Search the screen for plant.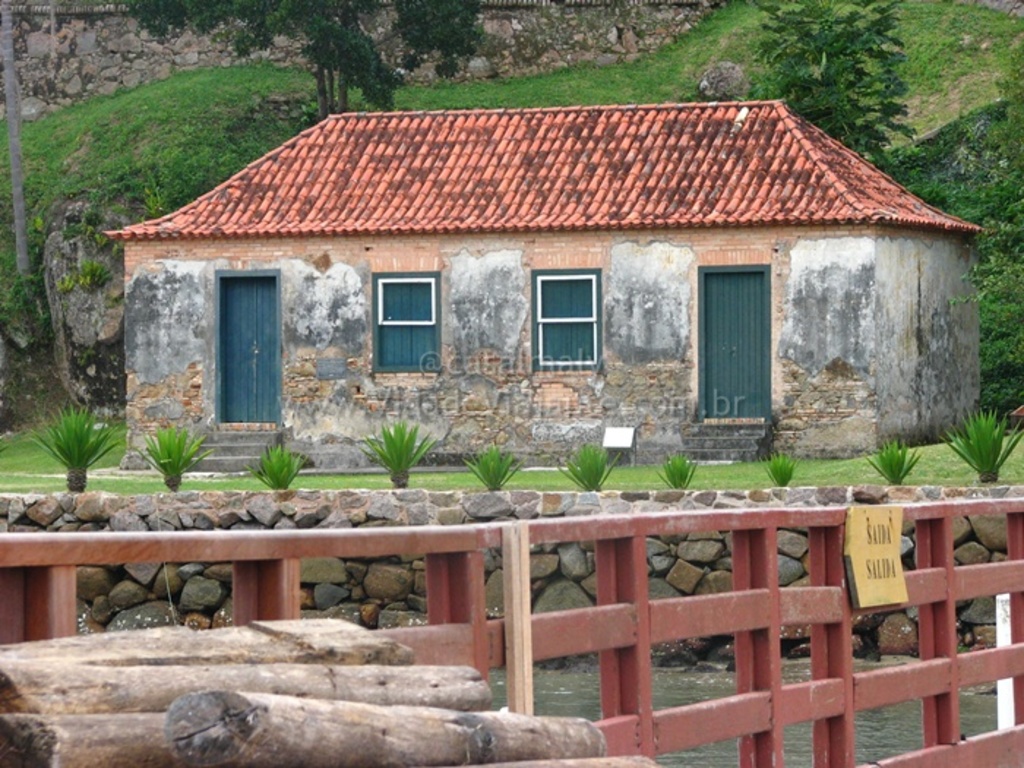
Found at x1=138 y1=417 x2=218 y2=506.
